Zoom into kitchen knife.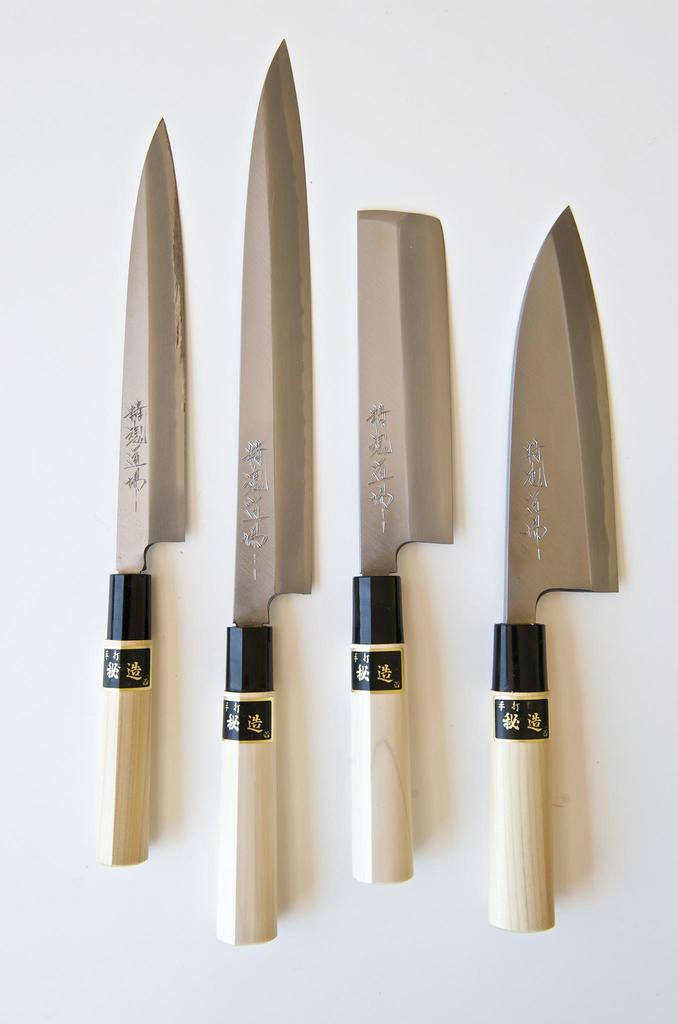
Zoom target: [x1=488, y1=199, x2=622, y2=930].
